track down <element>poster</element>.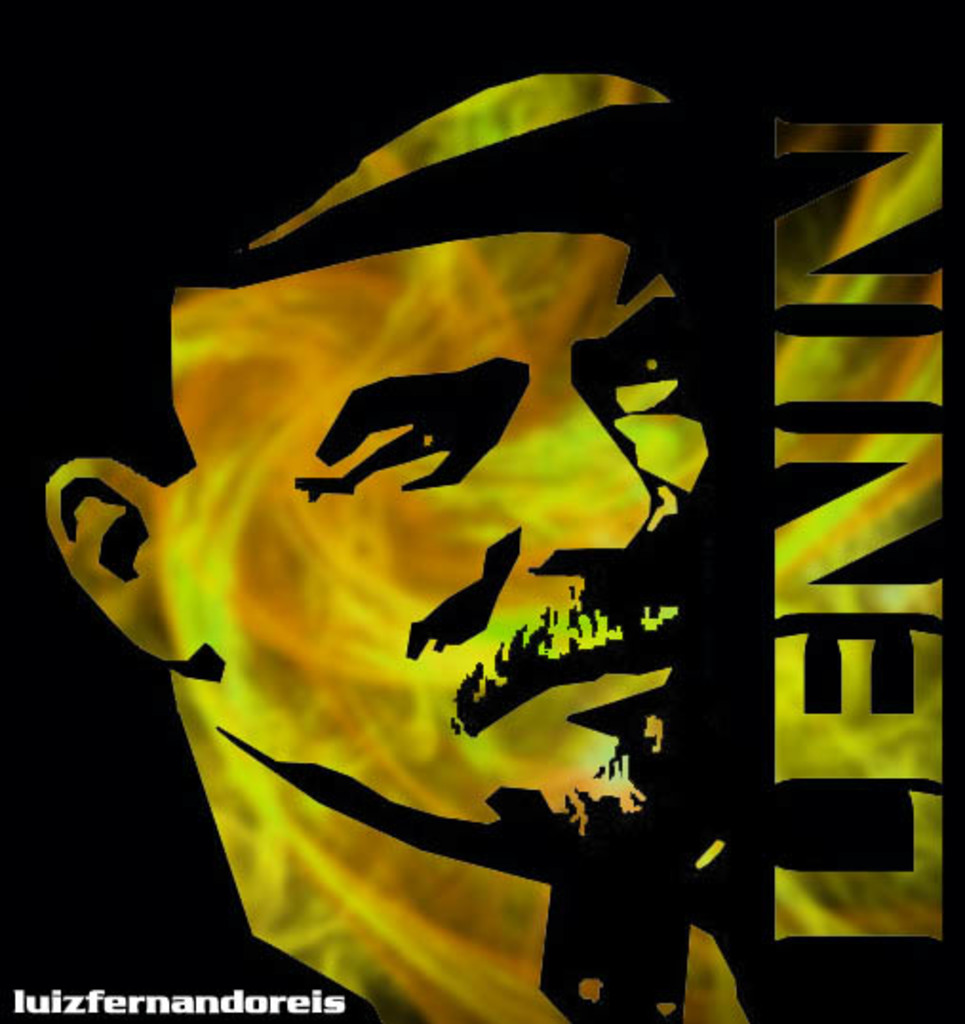
Tracked to pyautogui.locateOnScreen(0, 0, 963, 1022).
